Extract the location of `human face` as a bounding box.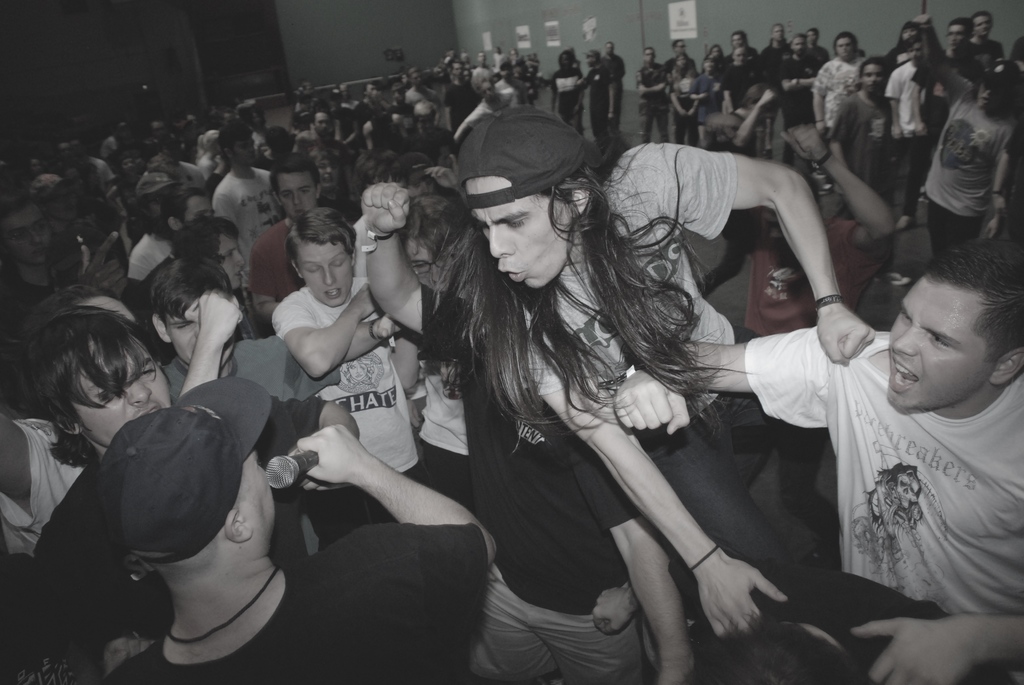
locate(409, 244, 458, 290).
